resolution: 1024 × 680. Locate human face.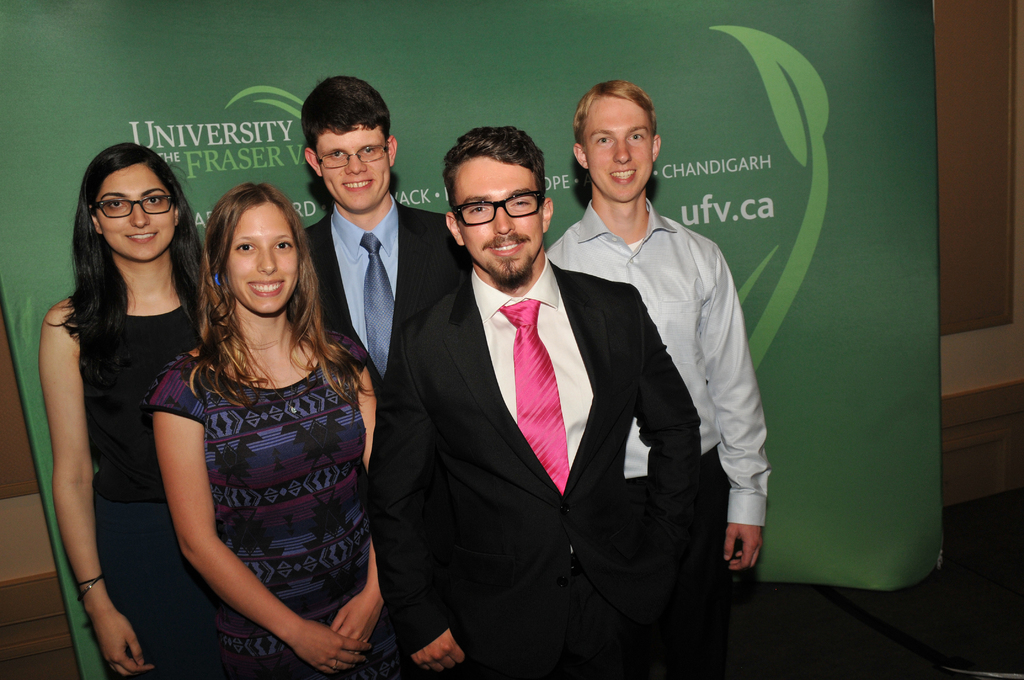
detection(588, 98, 652, 203).
